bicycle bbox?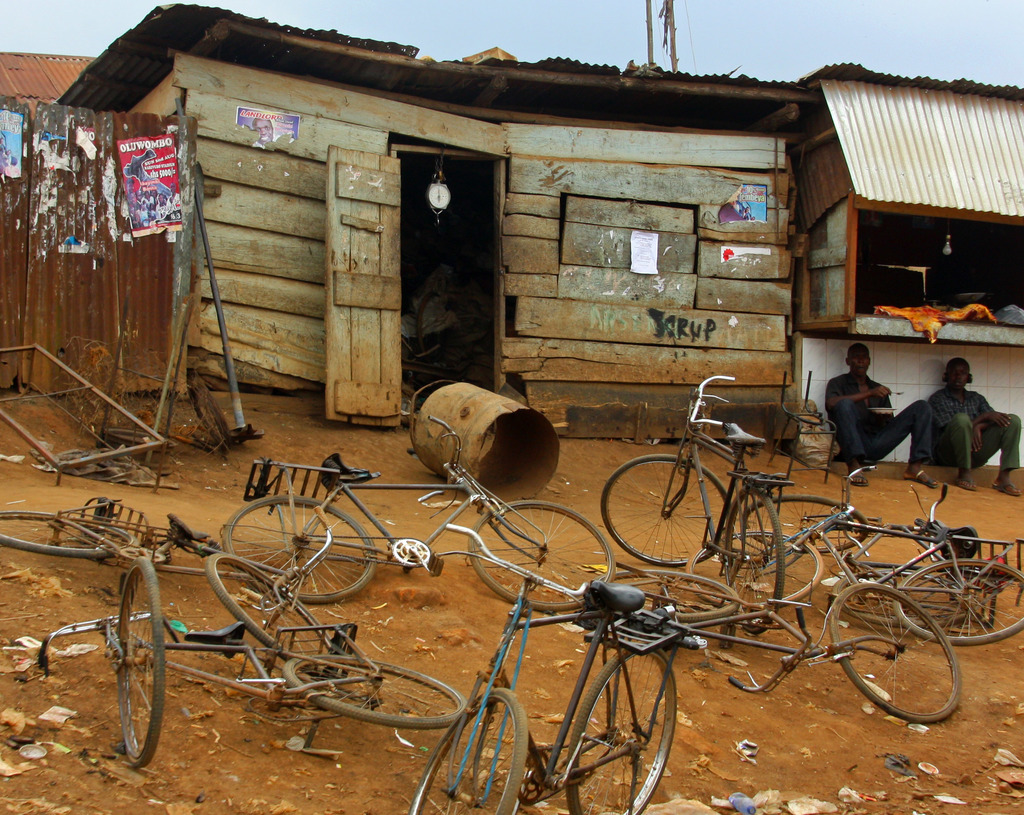
(466,529,714,792)
